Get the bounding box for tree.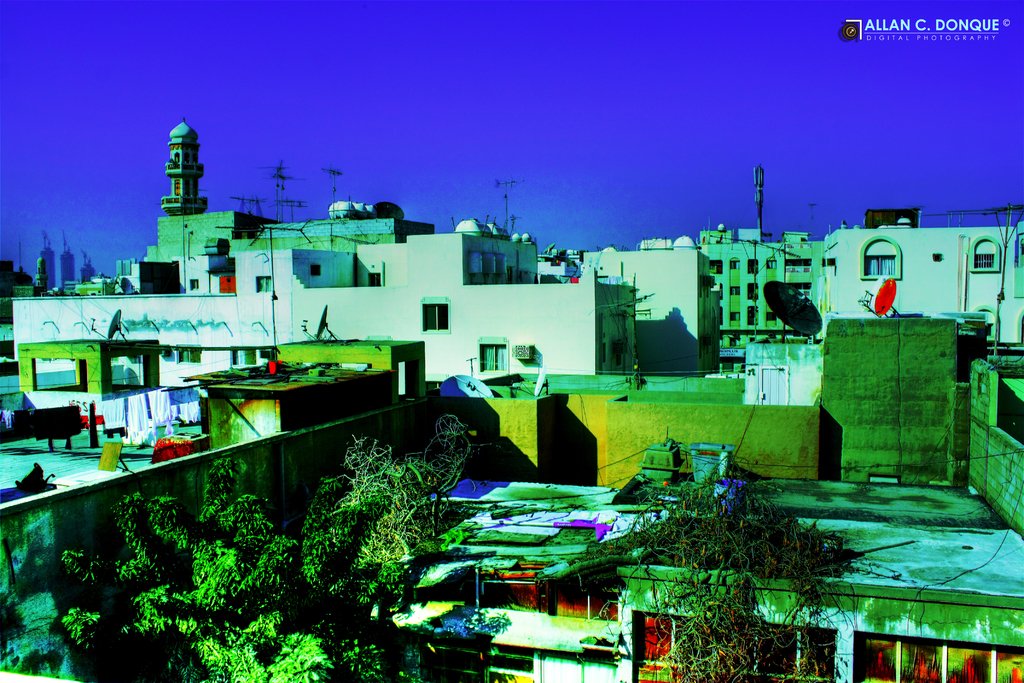
locate(548, 464, 852, 682).
